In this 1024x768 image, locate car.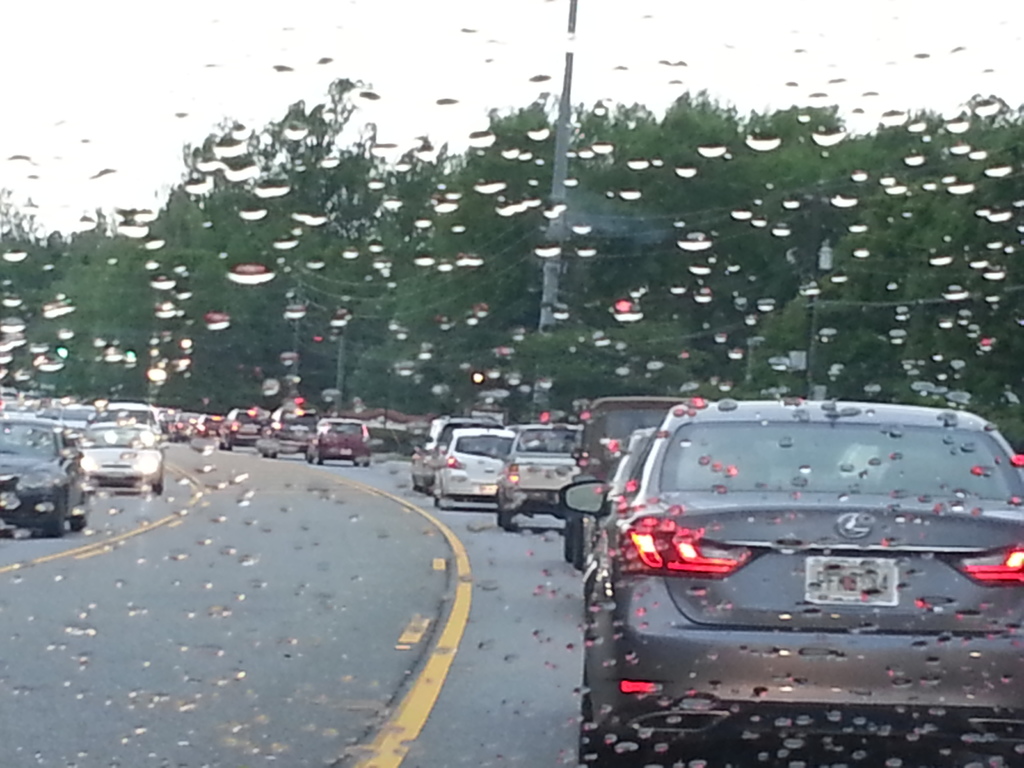
Bounding box: rect(566, 396, 685, 556).
